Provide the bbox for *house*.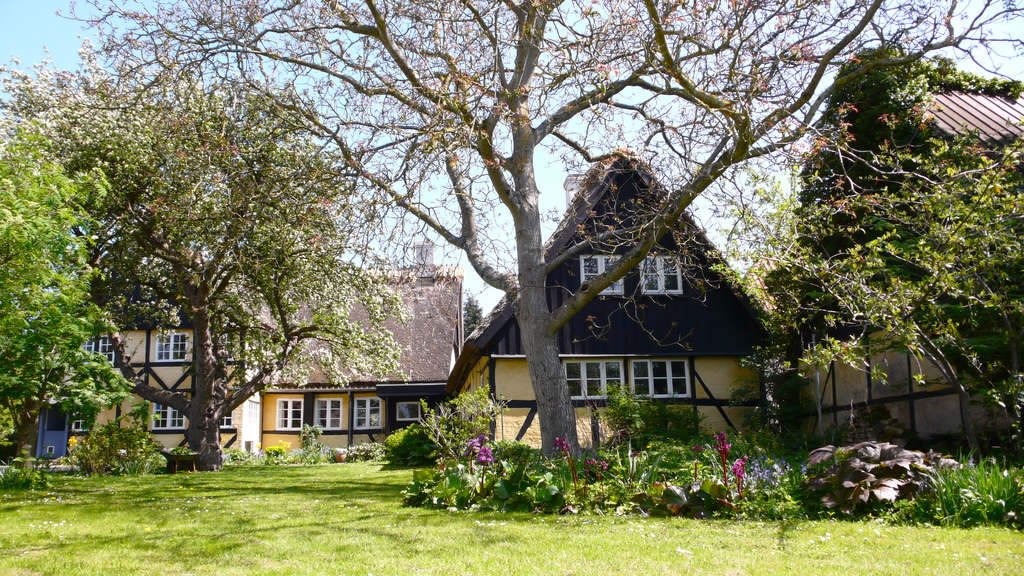
{"left": 792, "top": 56, "right": 1023, "bottom": 479}.
